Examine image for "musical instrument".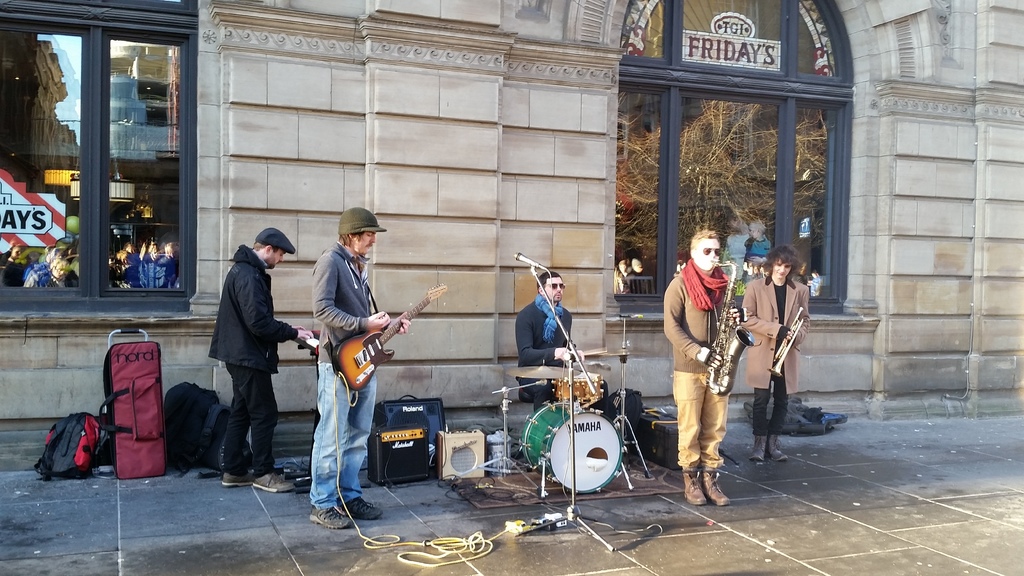
Examination result: {"x1": 514, "y1": 398, "x2": 628, "y2": 490}.
